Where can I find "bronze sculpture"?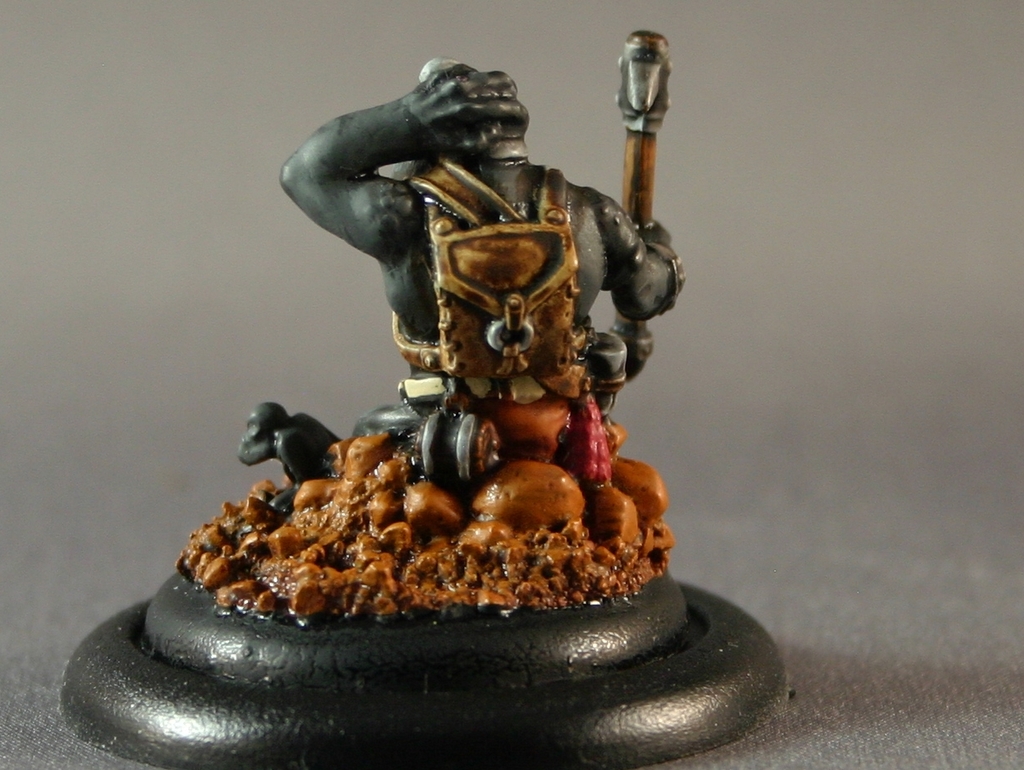
You can find it at bbox=(57, 25, 787, 768).
